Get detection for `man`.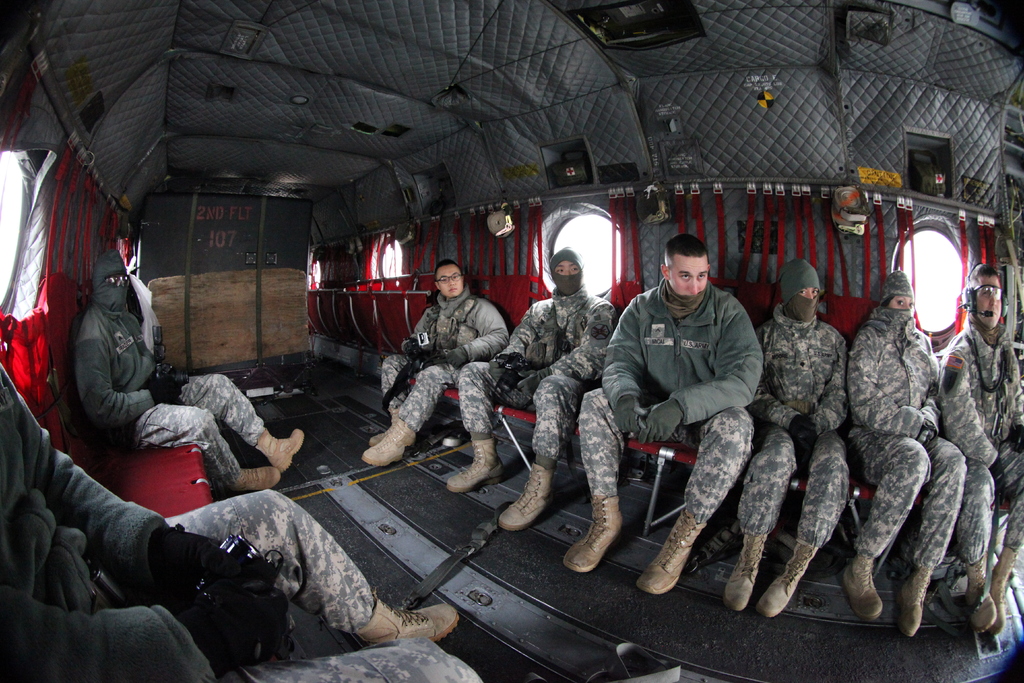
Detection: bbox(359, 259, 509, 467).
